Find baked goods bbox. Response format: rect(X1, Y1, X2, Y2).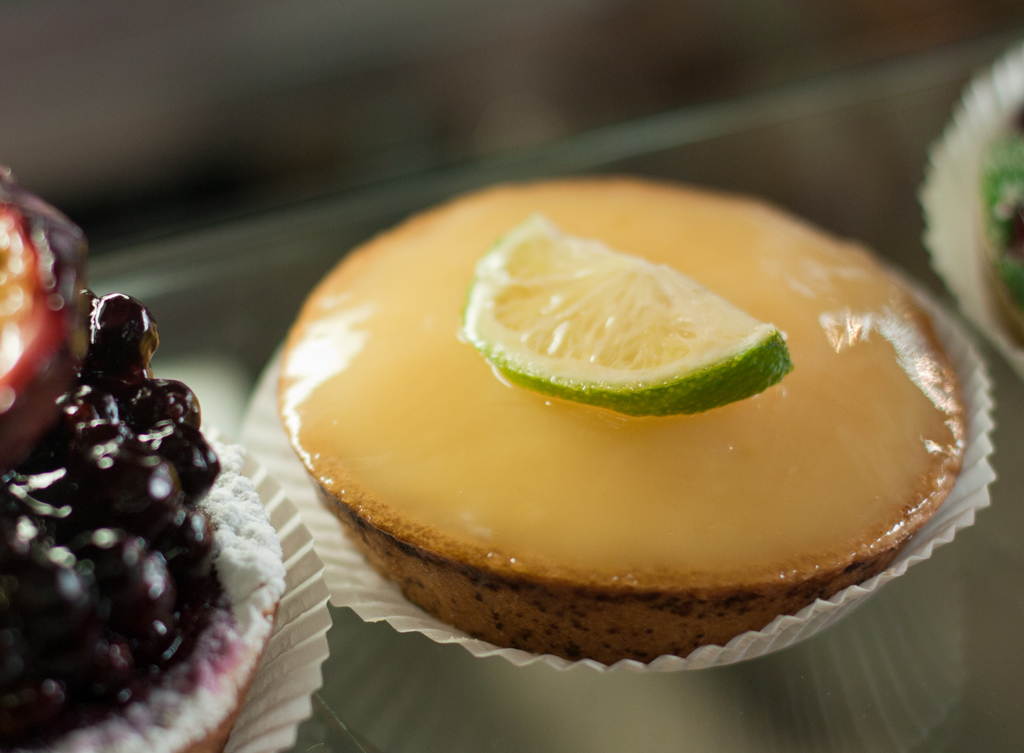
rect(308, 199, 977, 683).
